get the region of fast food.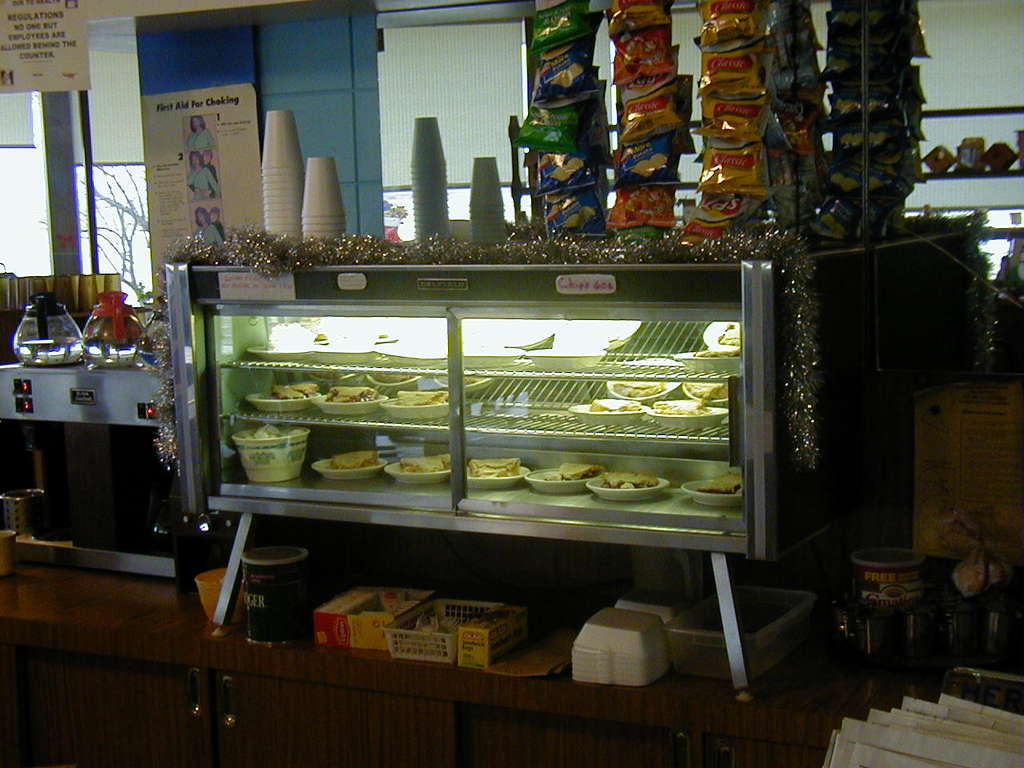
region(266, 380, 314, 400).
